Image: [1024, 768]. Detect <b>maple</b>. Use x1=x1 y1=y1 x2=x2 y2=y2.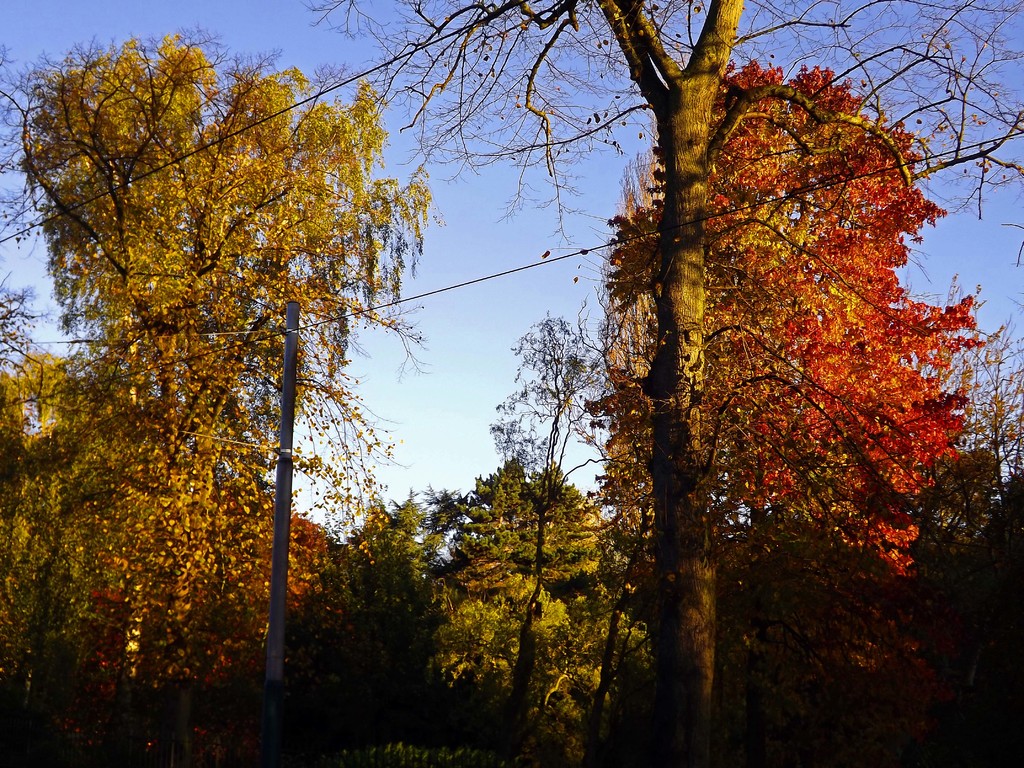
x1=614 y1=60 x2=988 y2=612.
